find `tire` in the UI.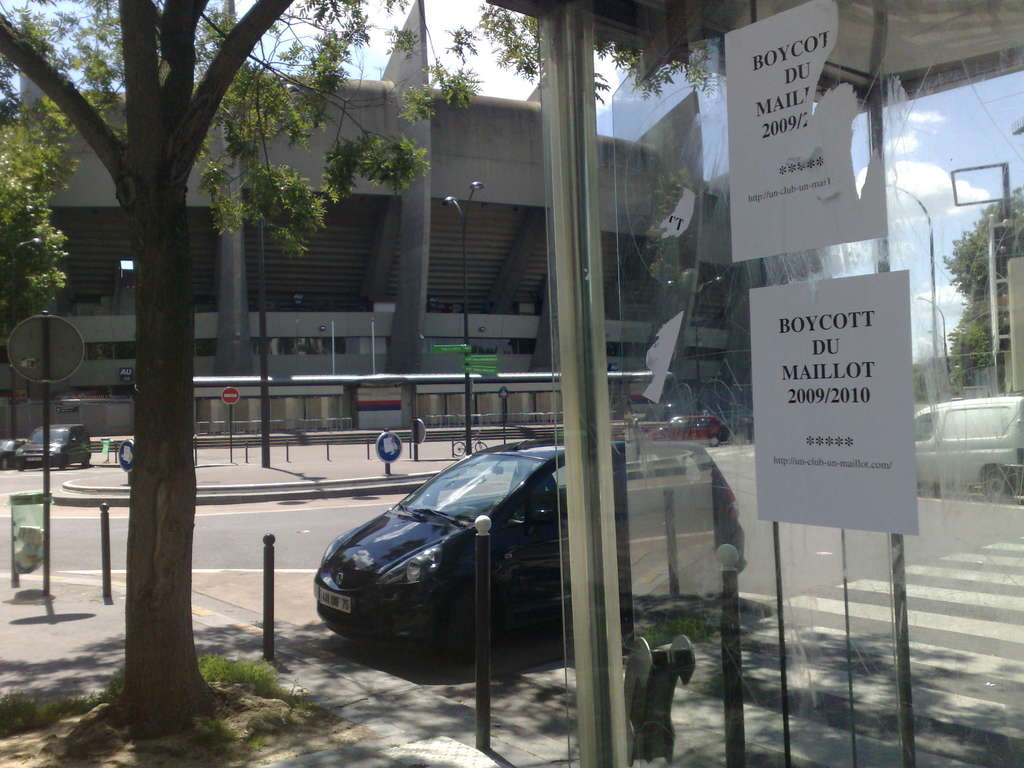
UI element at left=446, top=589, right=504, bottom=671.
